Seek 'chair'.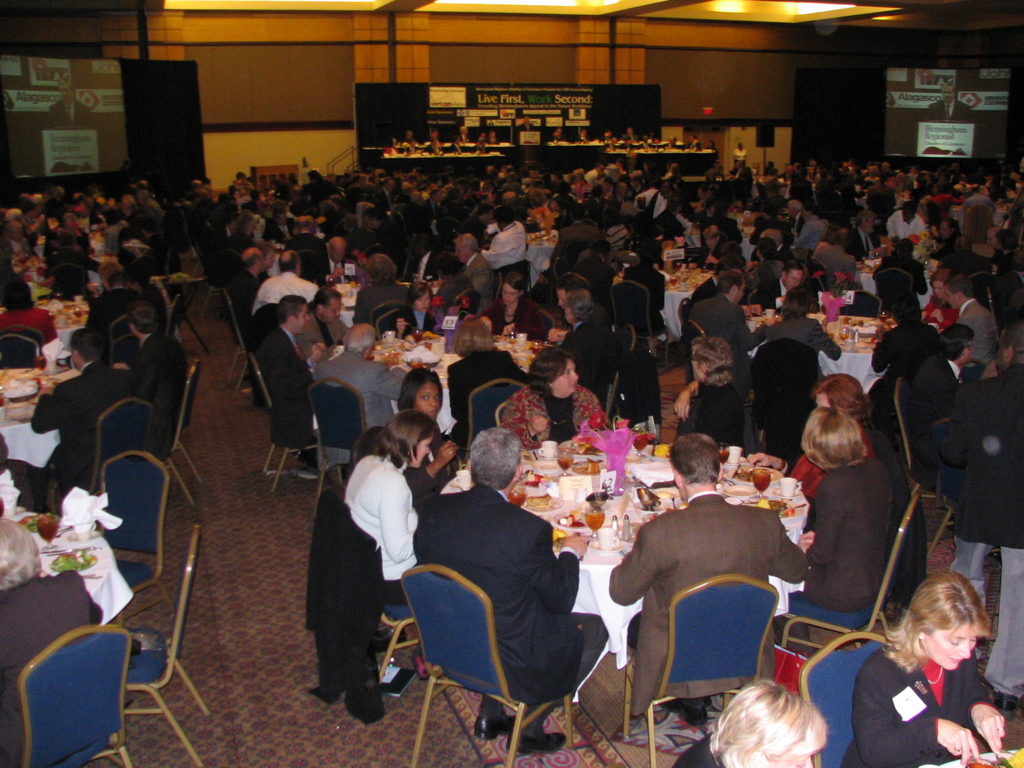
0:331:44:365.
